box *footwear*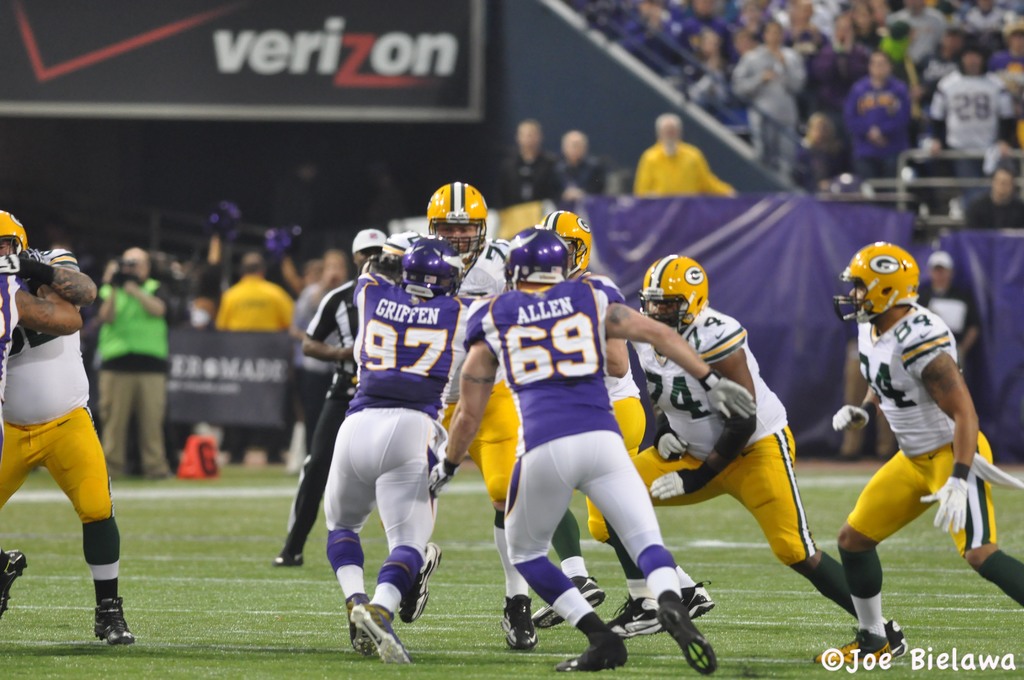
region(495, 594, 538, 652)
